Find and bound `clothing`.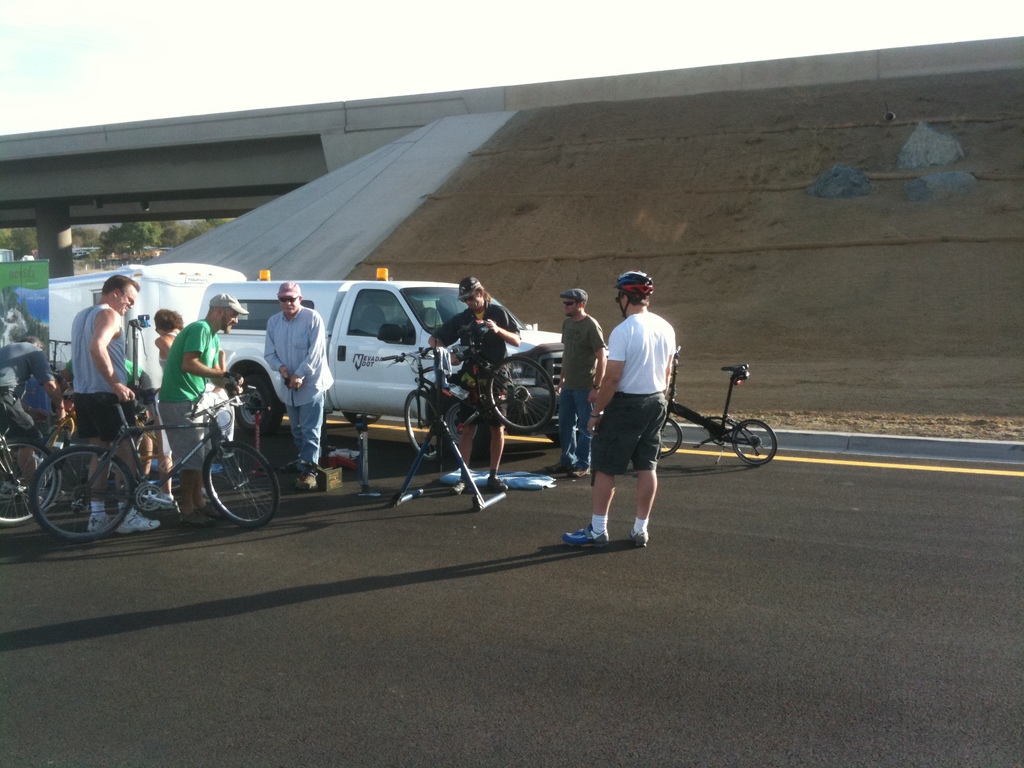
Bound: 154 319 223 472.
